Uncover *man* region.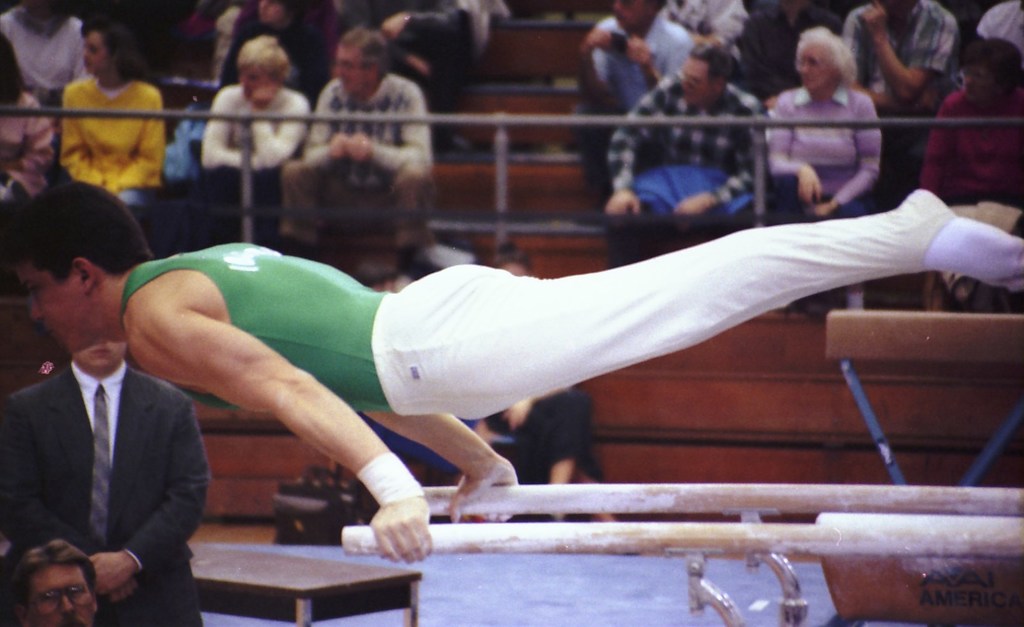
Uncovered: [x1=0, y1=340, x2=211, y2=626].
